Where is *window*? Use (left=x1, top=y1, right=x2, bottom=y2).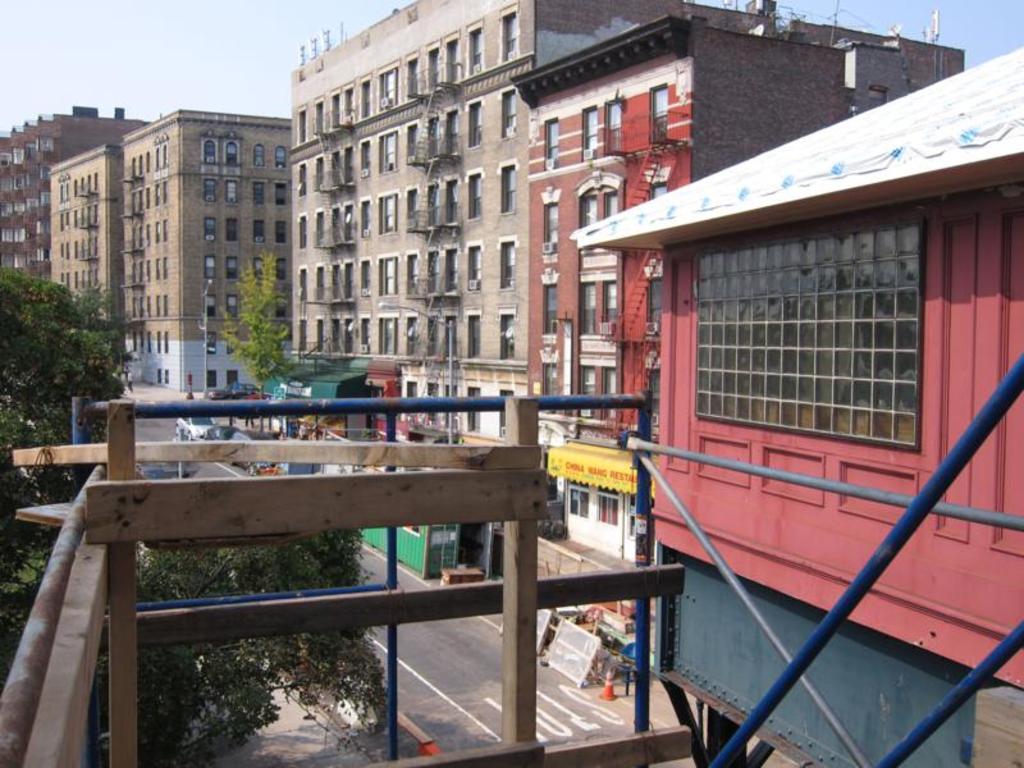
(left=293, top=160, right=311, bottom=204).
